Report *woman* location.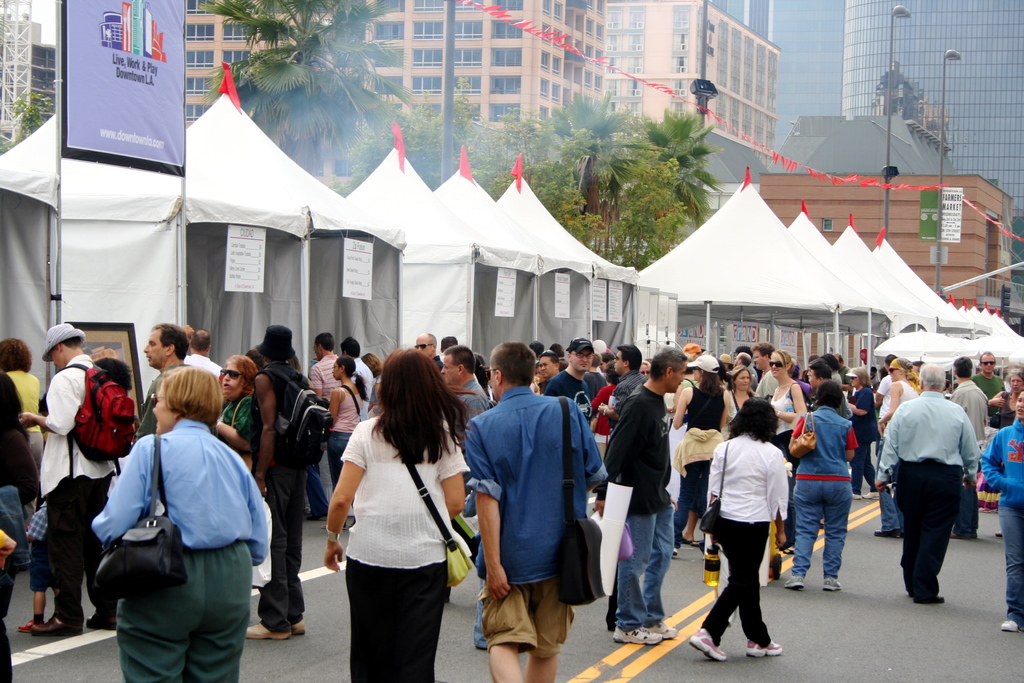
Report: crop(778, 381, 858, 589).
